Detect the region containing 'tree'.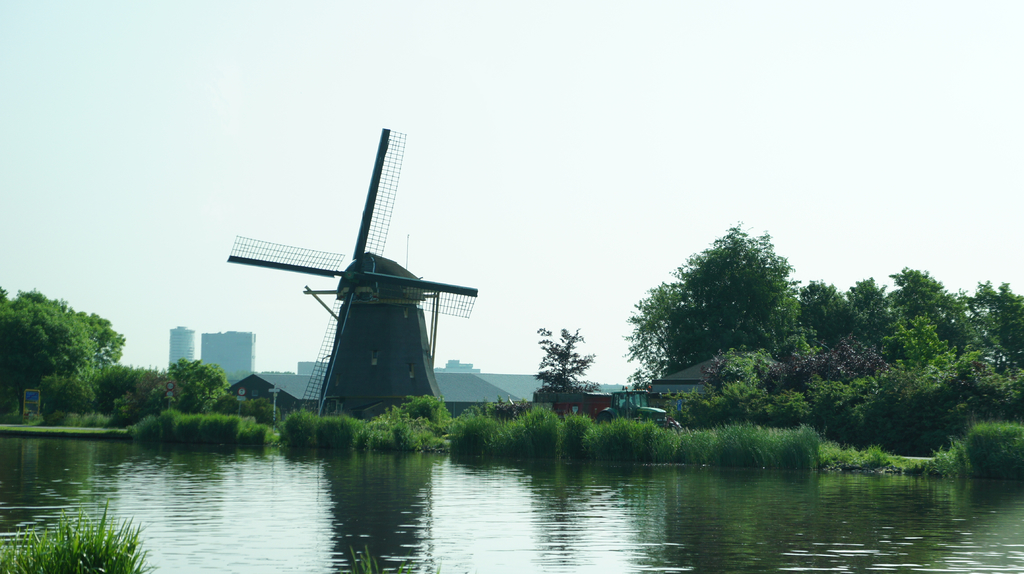
[left=110, top=360, right=172, bottom=417].
